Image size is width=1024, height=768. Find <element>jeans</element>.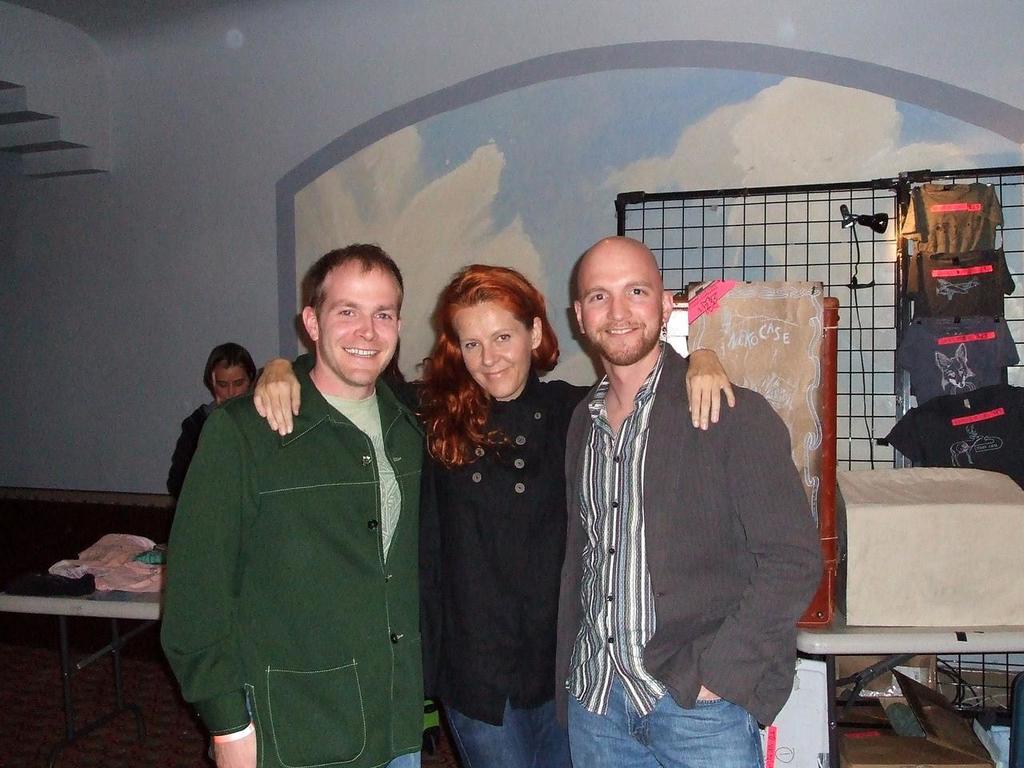
select_region(389, 750, 418, 767).
